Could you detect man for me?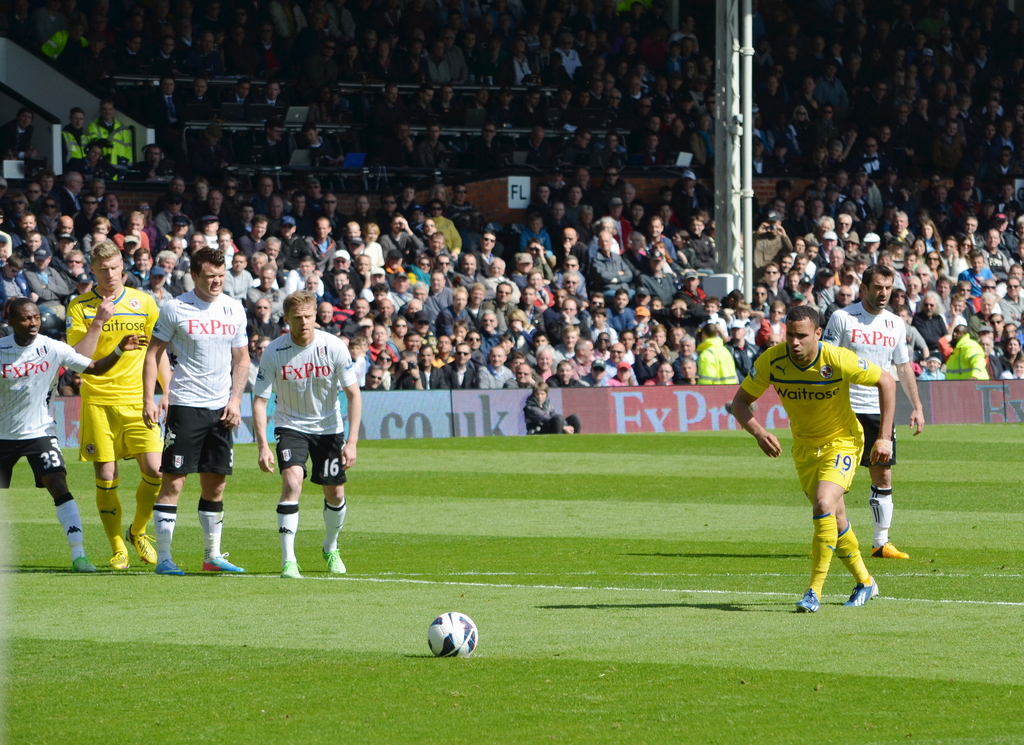
Detection result: (556, 90, 584, 132).
